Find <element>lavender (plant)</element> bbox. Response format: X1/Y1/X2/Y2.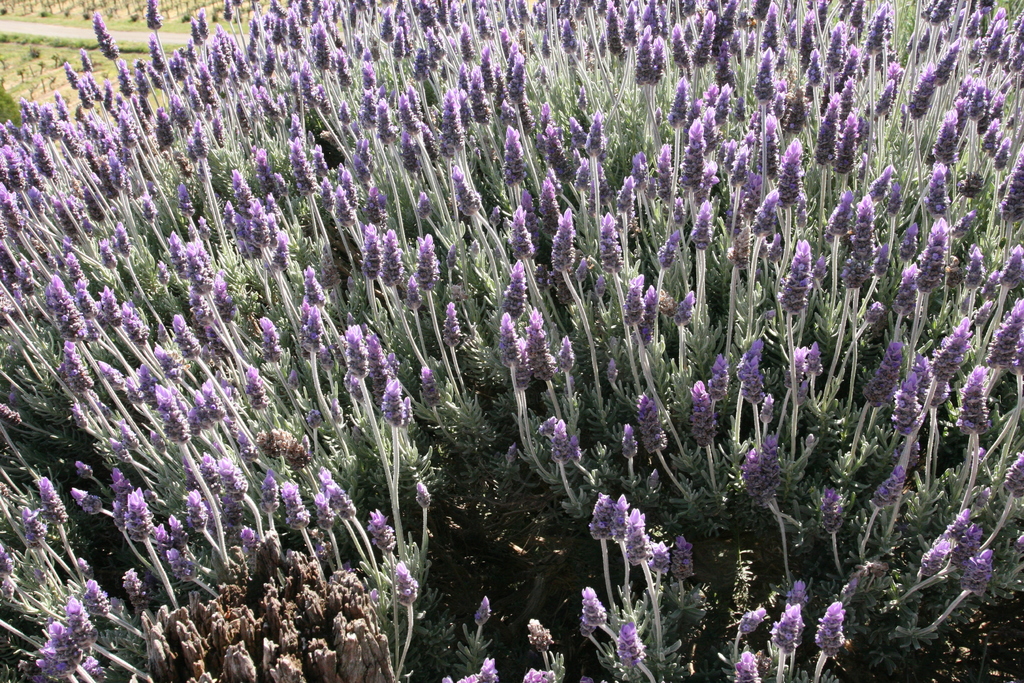
808/92/848/218.
